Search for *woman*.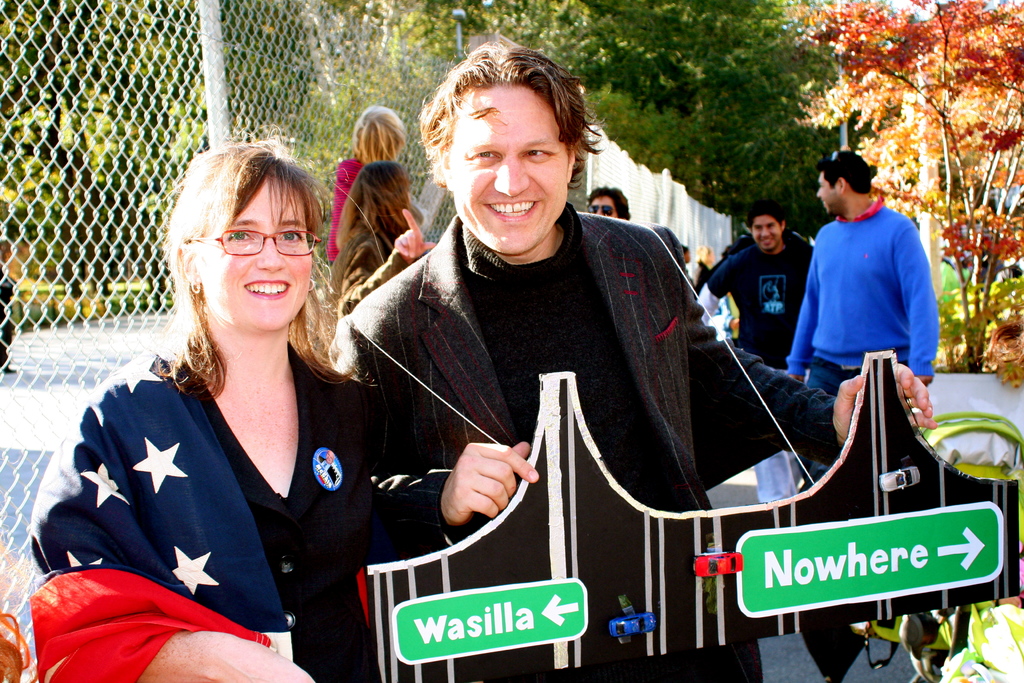
Found at (328,160,448,325).
